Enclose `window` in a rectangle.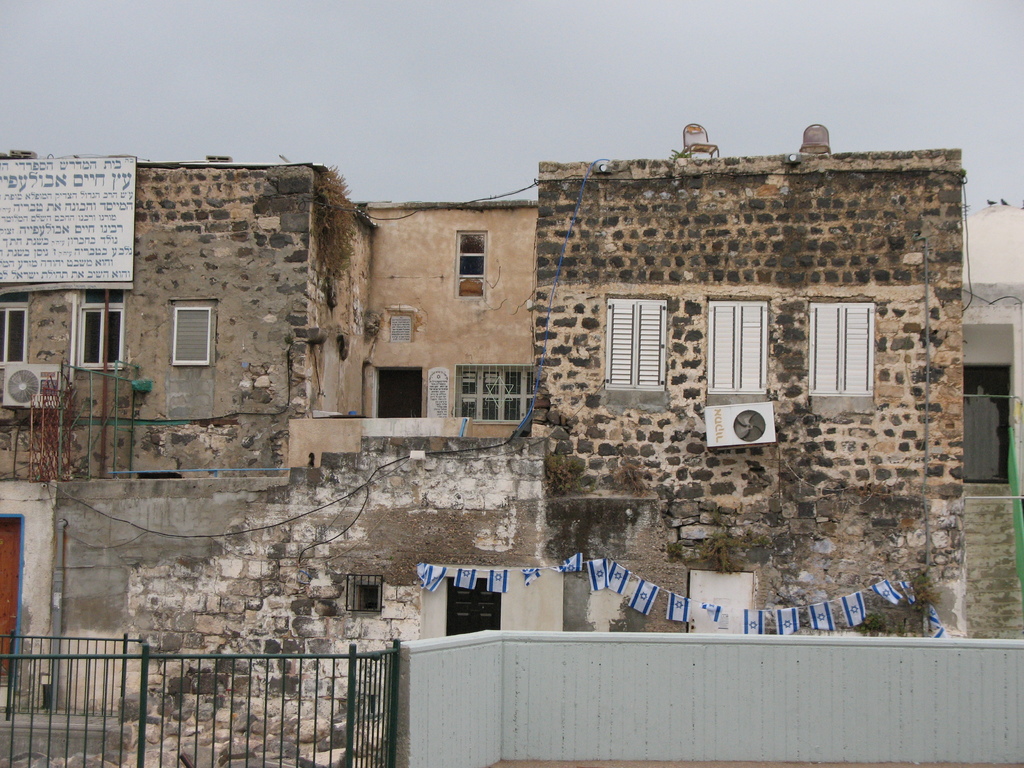
{"left": 607, "top": 297, "right": 666, "bottom": 384}.
